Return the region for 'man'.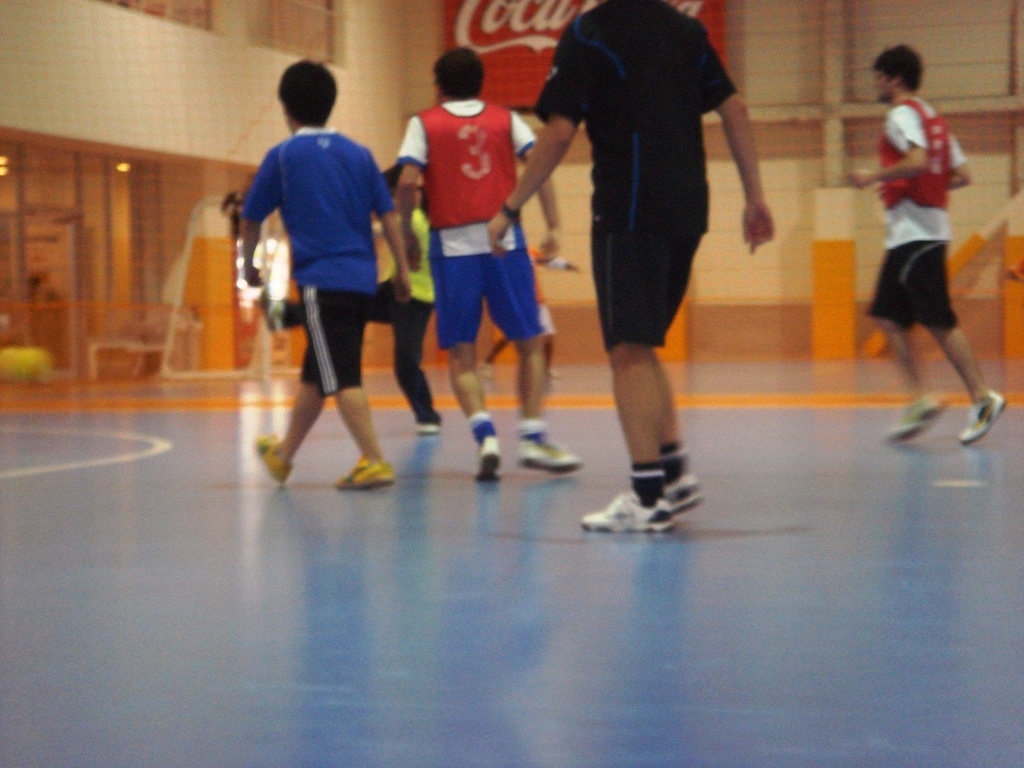
<box>502,6,787,500</box>.
